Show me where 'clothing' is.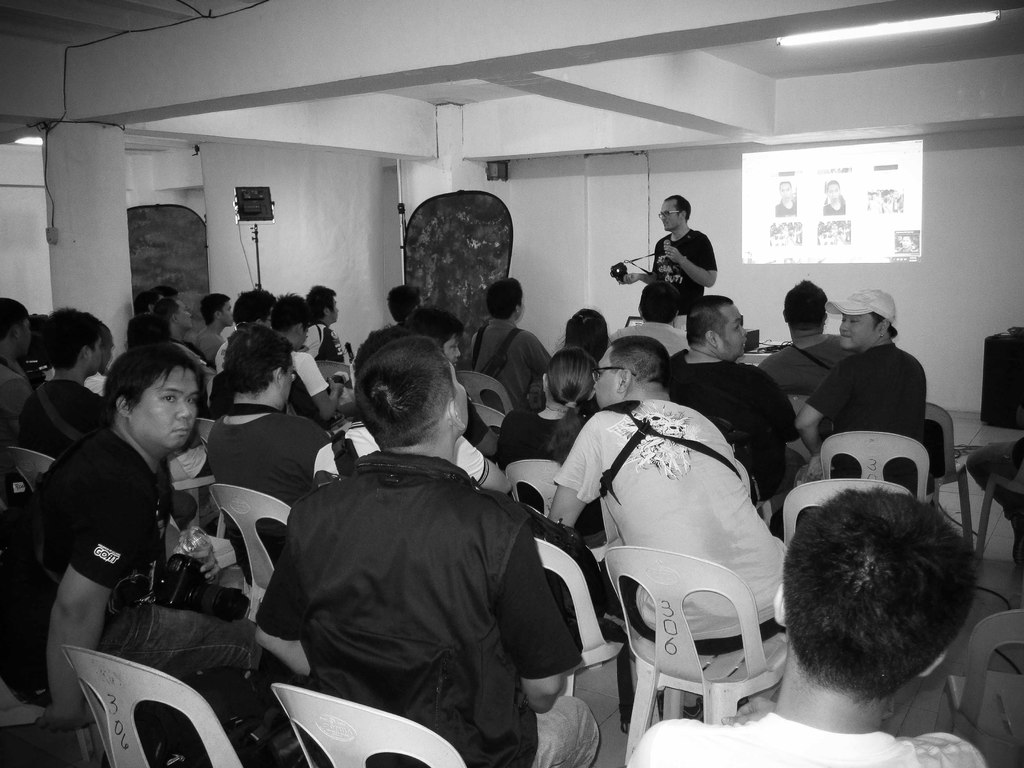
'clothing' is at box=[637, 228, 721, 327].
